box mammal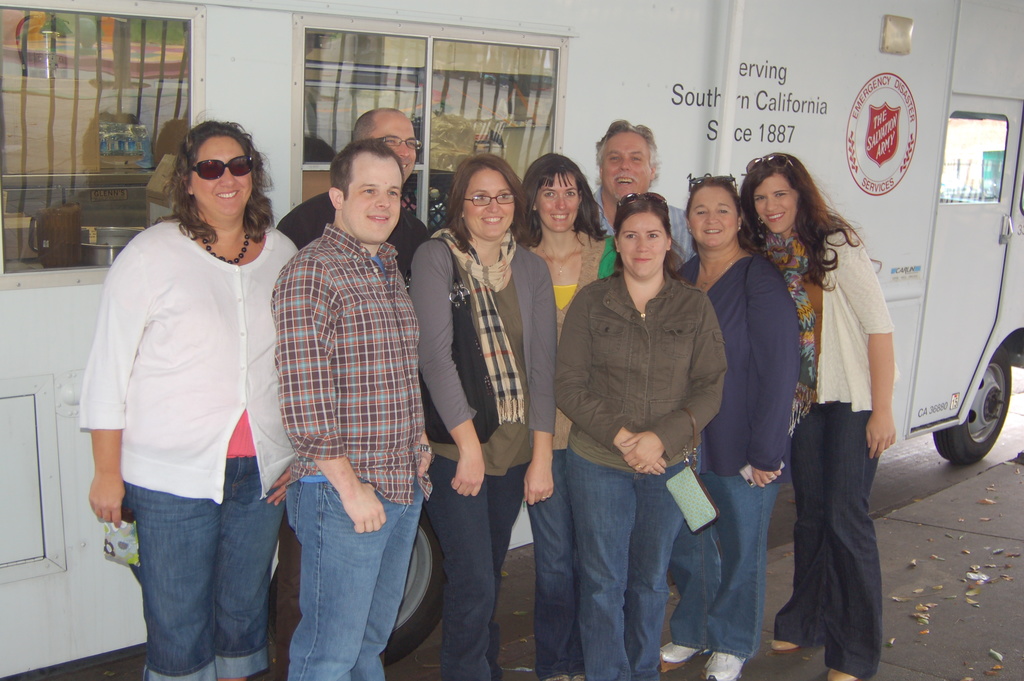
{"x1": 561, "y1": 196, "x2": 731, "y2": 680}
